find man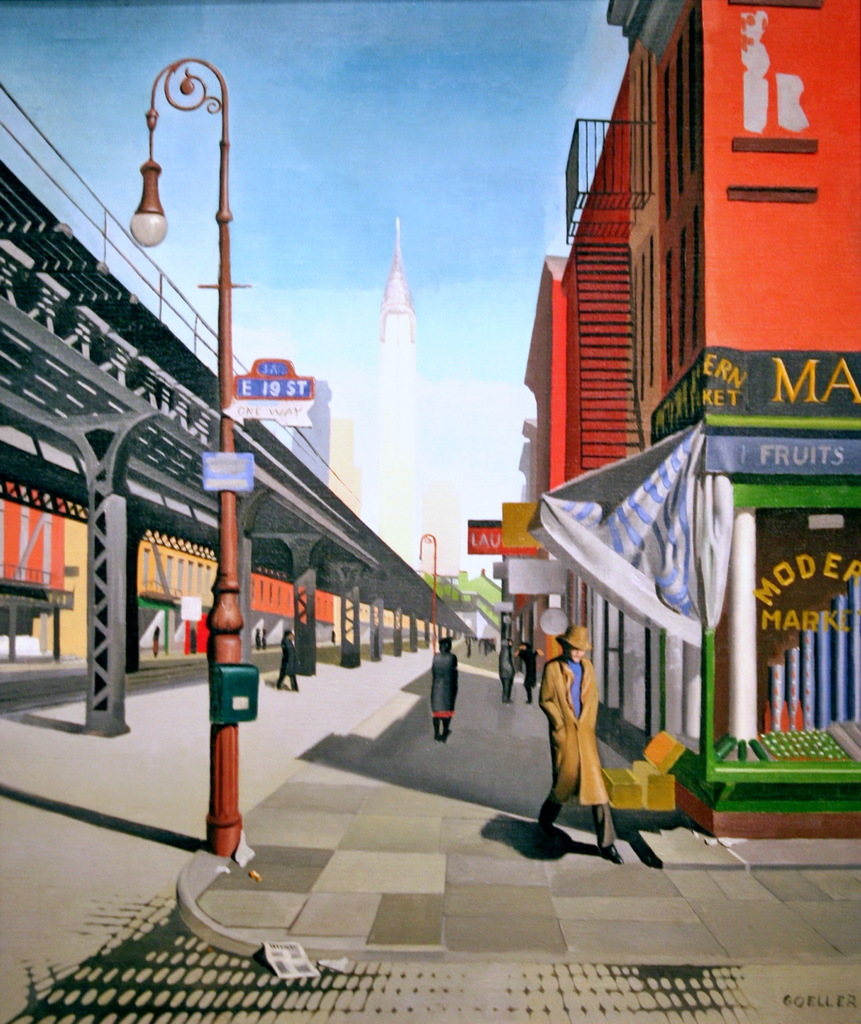
bbox(532, 614, 636, 858)
